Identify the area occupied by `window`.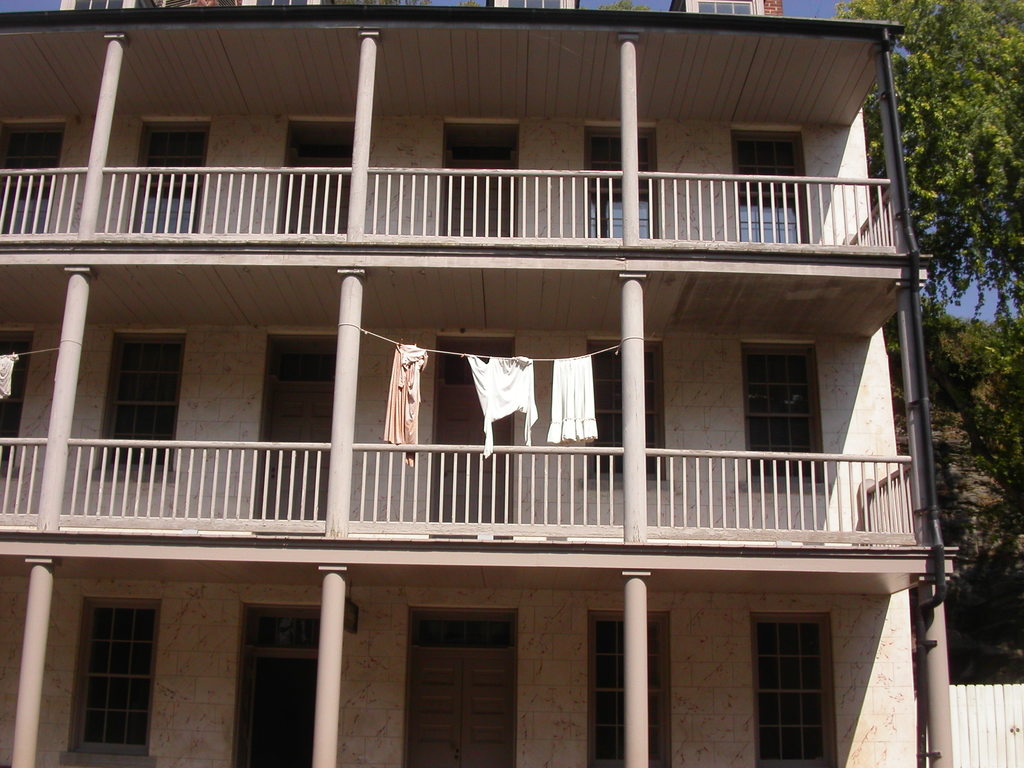
Area: 588:609:676:767.
